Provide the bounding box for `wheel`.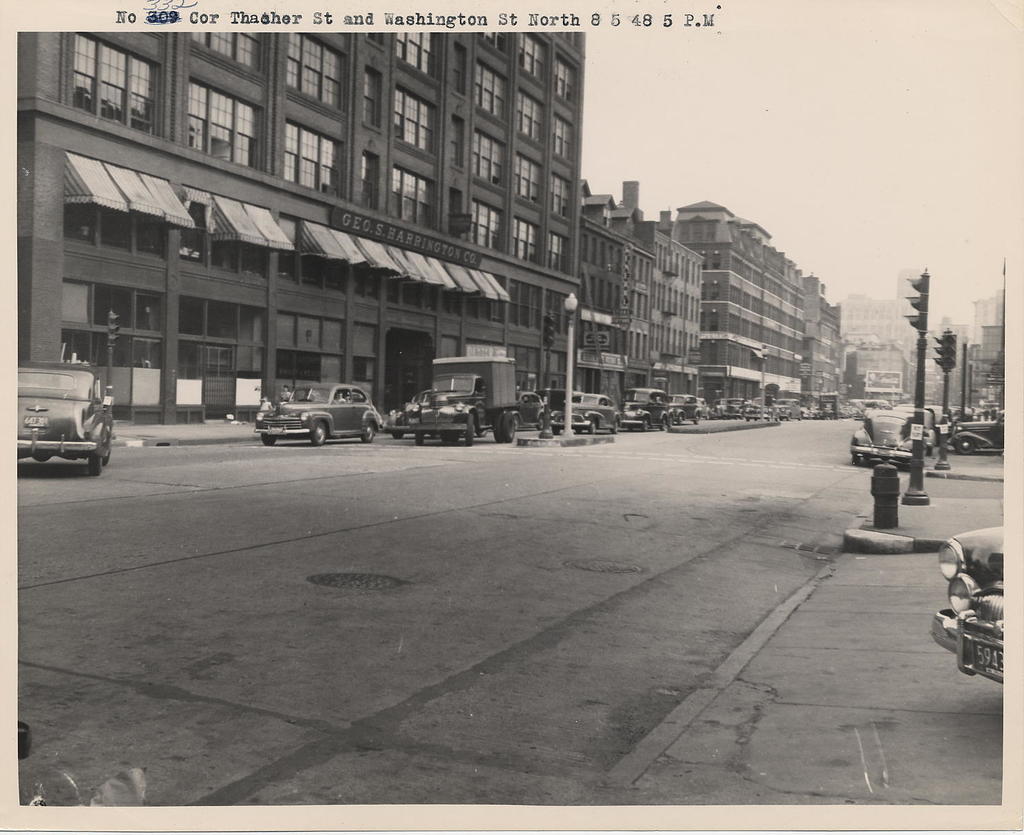
{"x1": 260, "y1": 436, "x2": 277, "y2": 445}.
